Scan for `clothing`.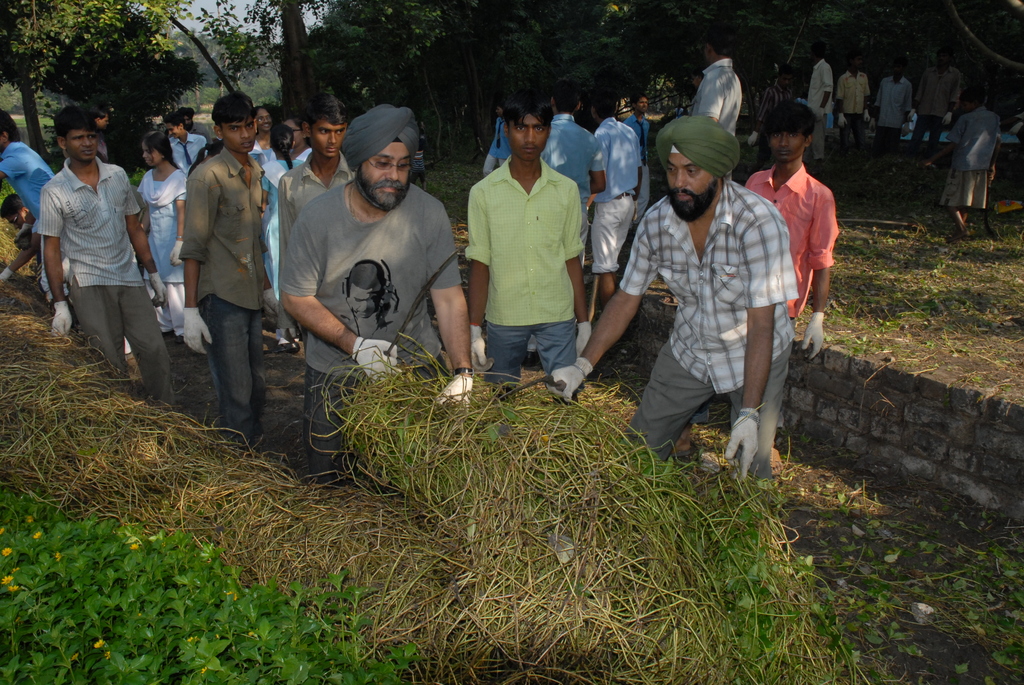
Scan result: Rect(835, 72, 876, 146).
